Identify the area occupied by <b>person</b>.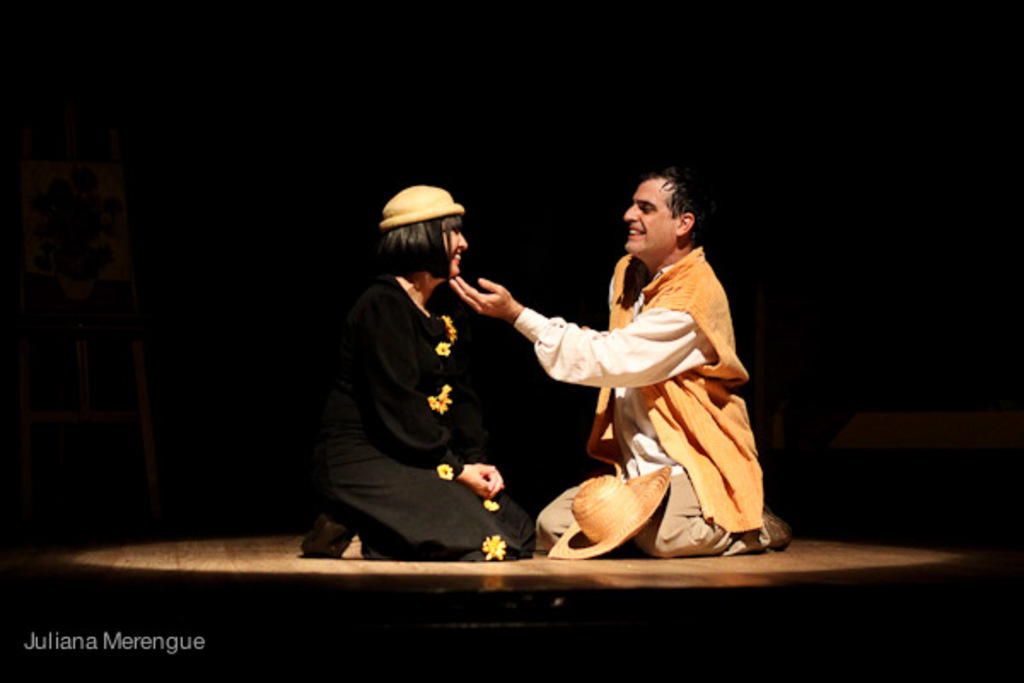
Area: [x1=447, y1=172, x2=790, y2=557].
